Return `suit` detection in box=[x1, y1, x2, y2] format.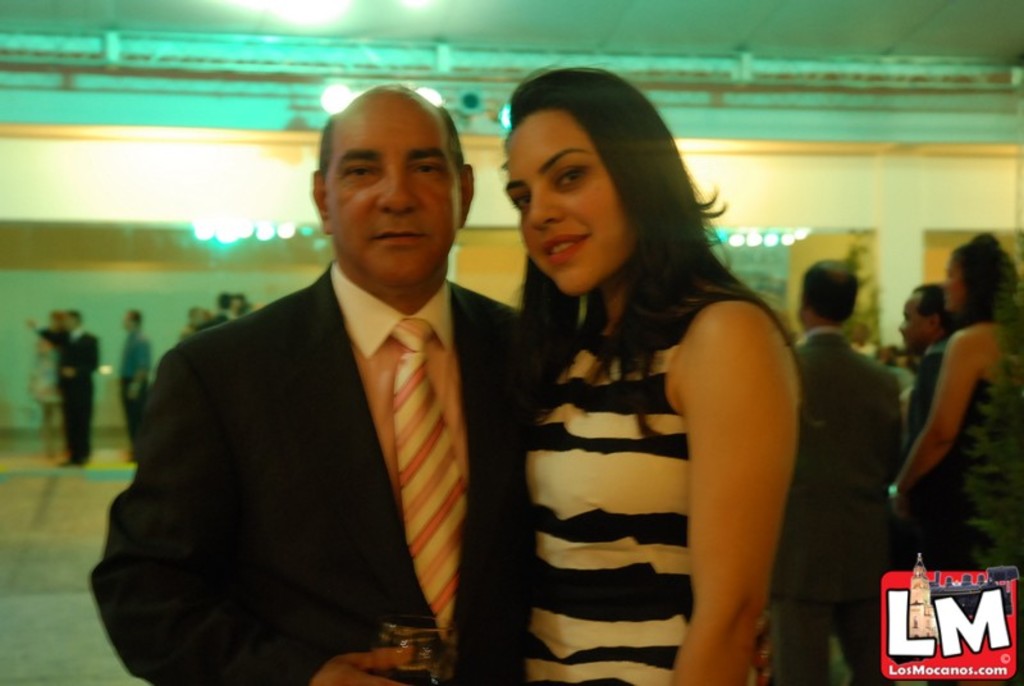
box=[760, 338, 909, 685].
